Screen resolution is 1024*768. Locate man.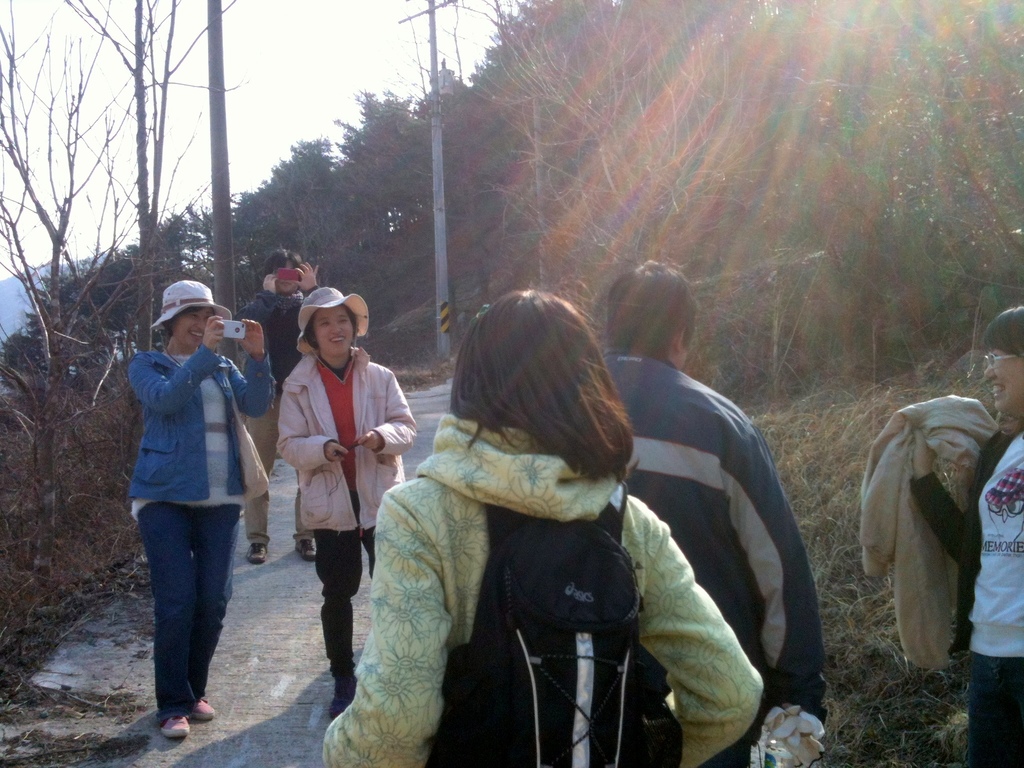
<bbox>601, 257, 828, 767</bbox>.
